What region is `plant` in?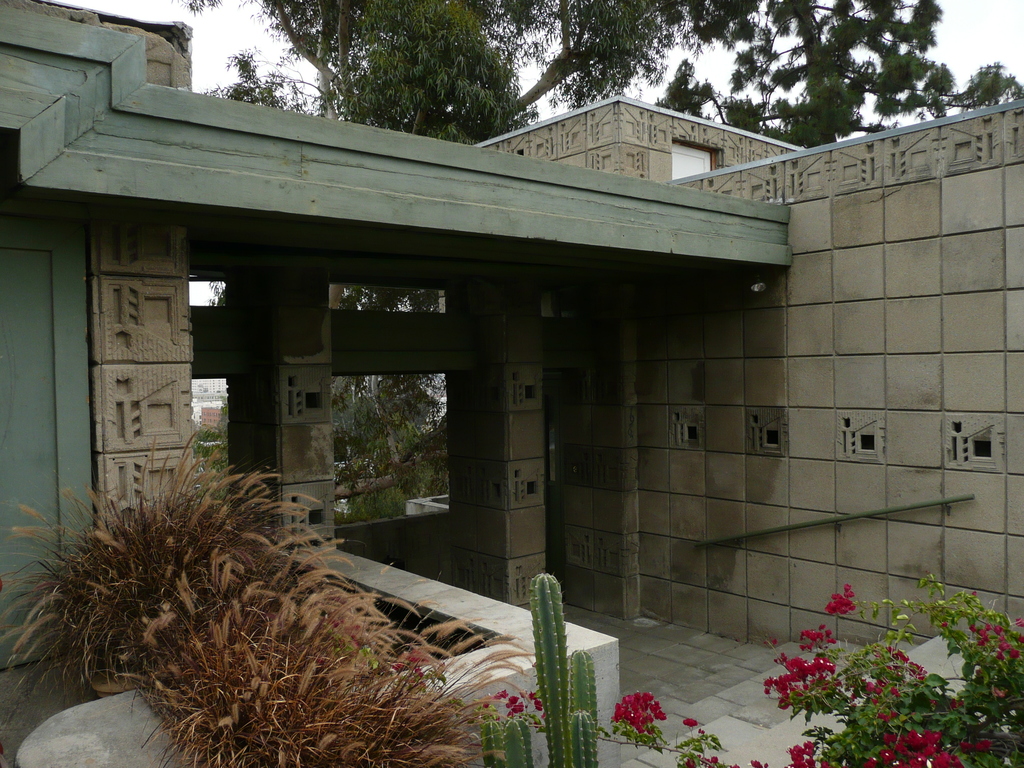
locate(505, 712, 541, 767).
